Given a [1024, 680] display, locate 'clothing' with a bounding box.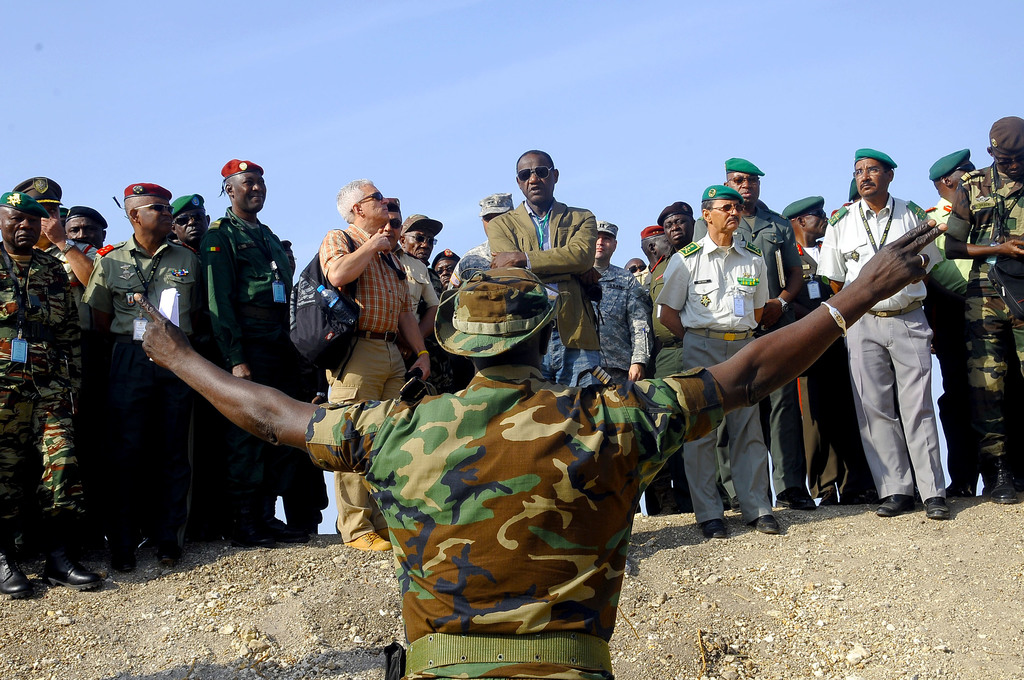
Located: pyautogui.locateOnScreen(69, 219, 214, 529).
